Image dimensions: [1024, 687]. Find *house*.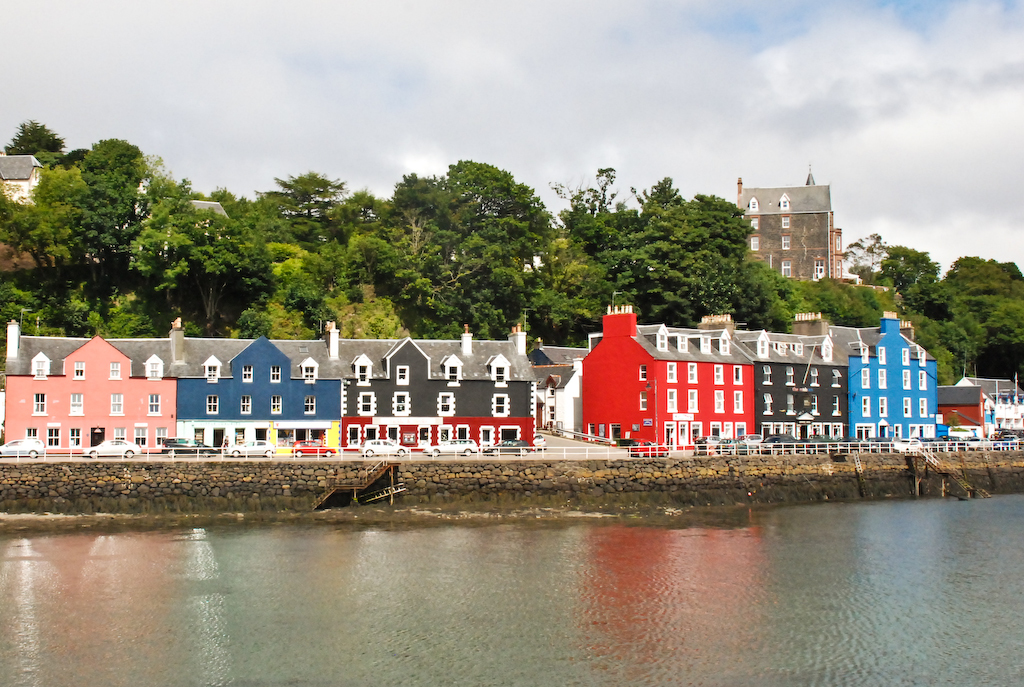
175:321:346:458.
